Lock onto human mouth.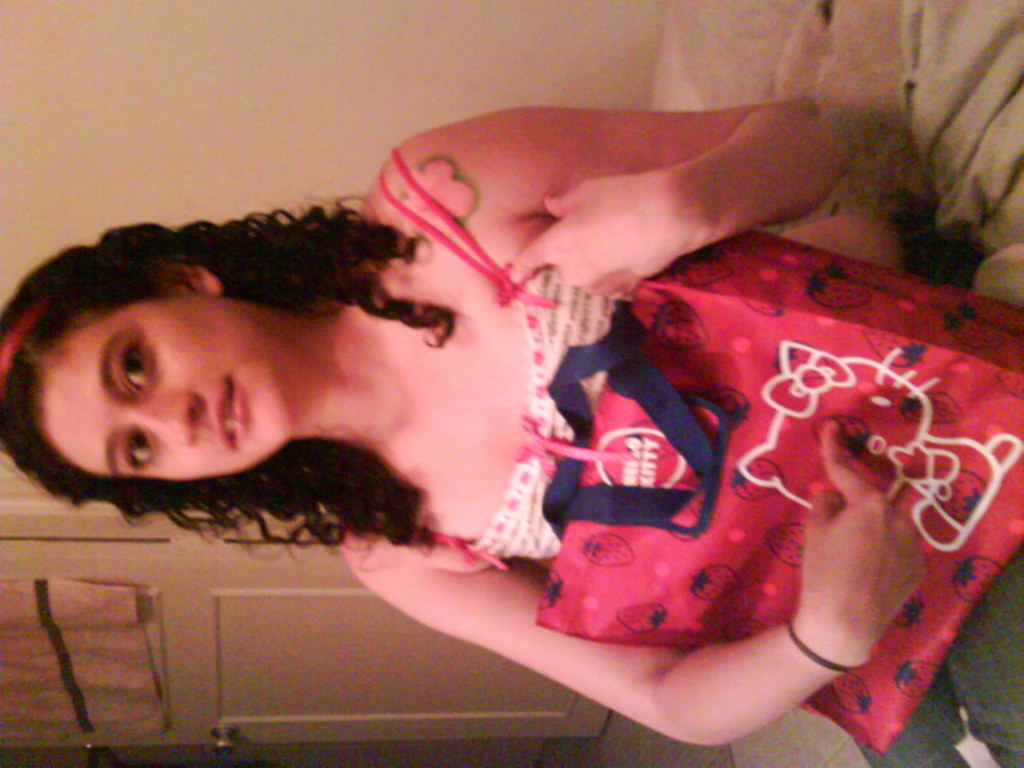
Locked: crop(218, 378, 248, 448).
